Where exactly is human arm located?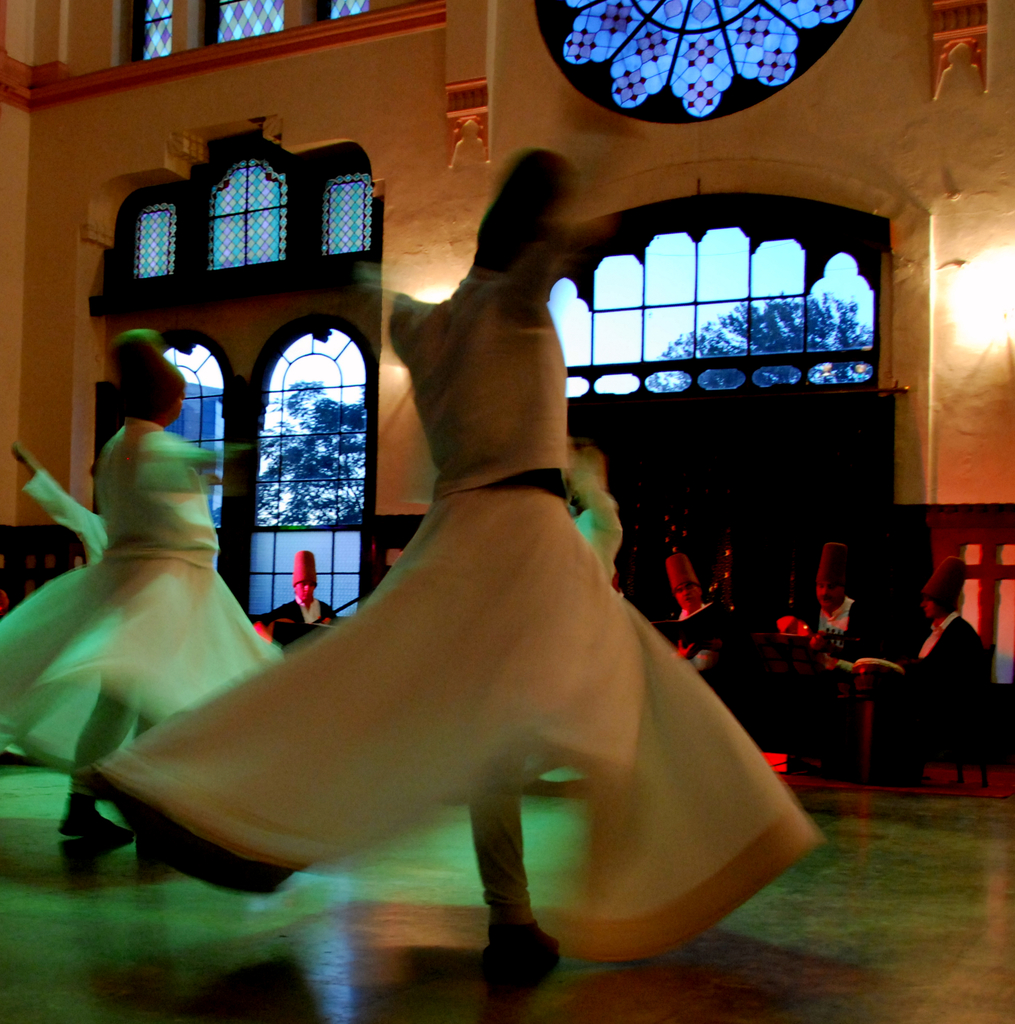
Its bounding box is <box>889,629,980,682</box>.
